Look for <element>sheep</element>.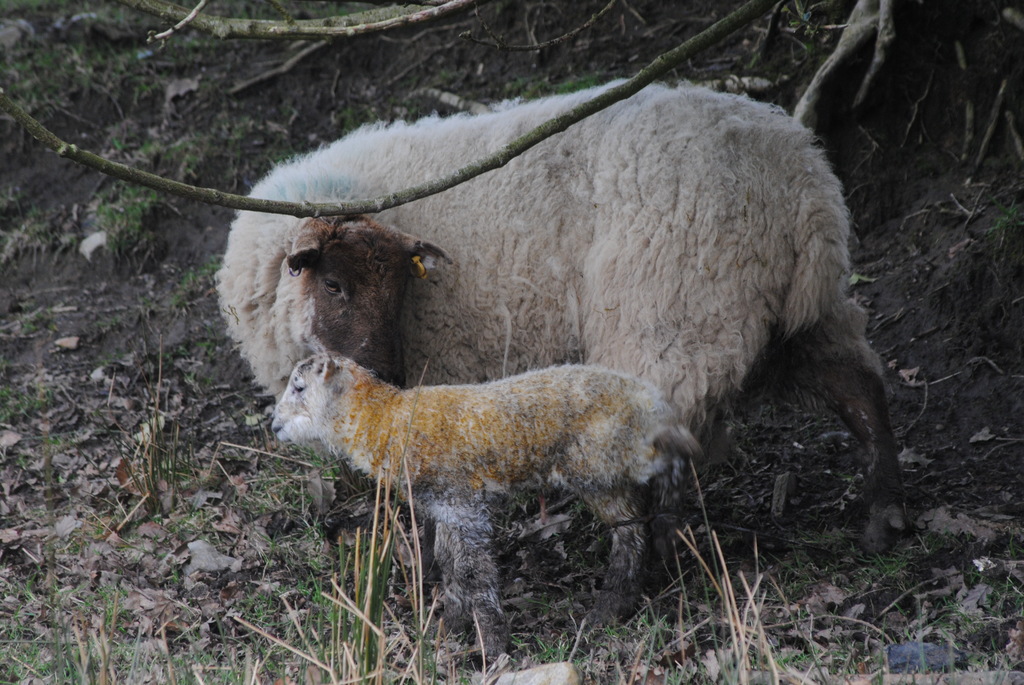
Found: <region>269, 356, 698, 661</region>.
